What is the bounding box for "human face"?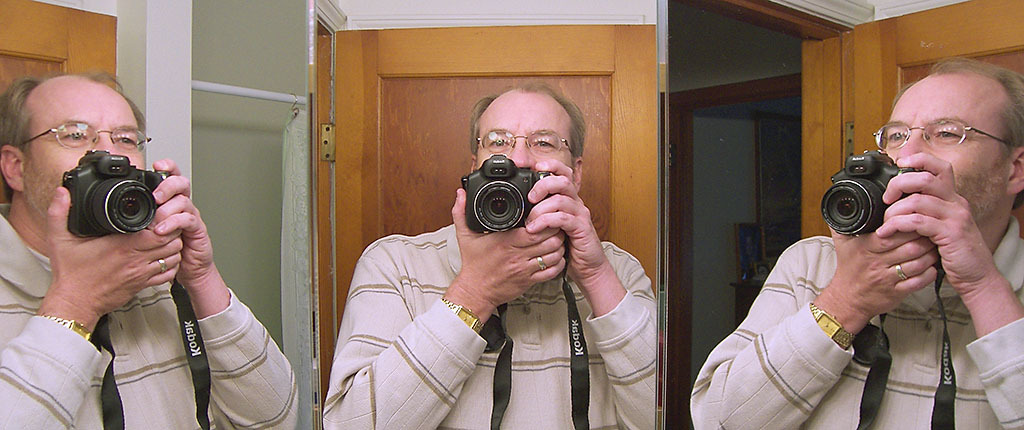
l=25, t=75, r=143, b=213.
